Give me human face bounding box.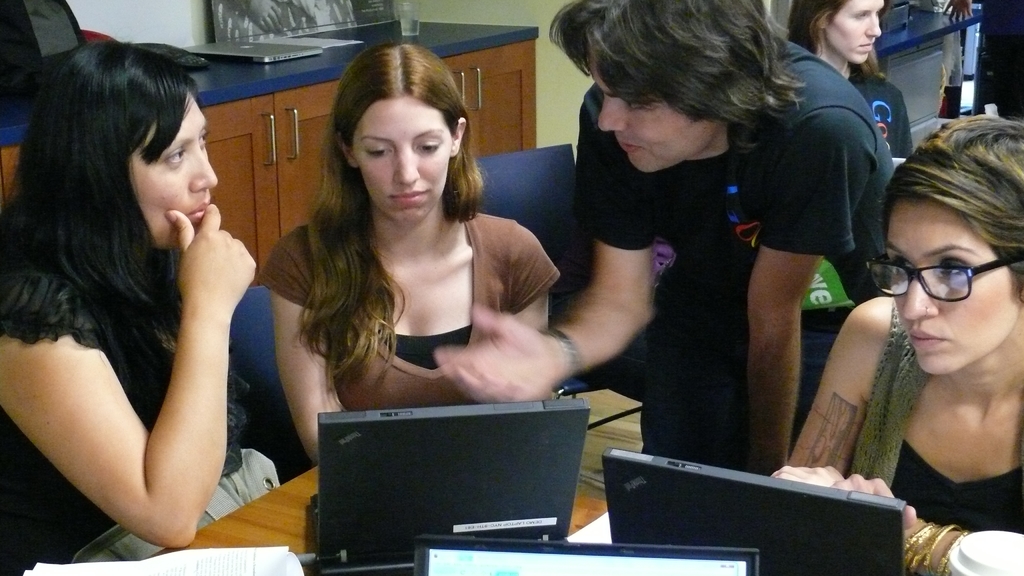
left=586, top=61, right=718, bottom=179.
